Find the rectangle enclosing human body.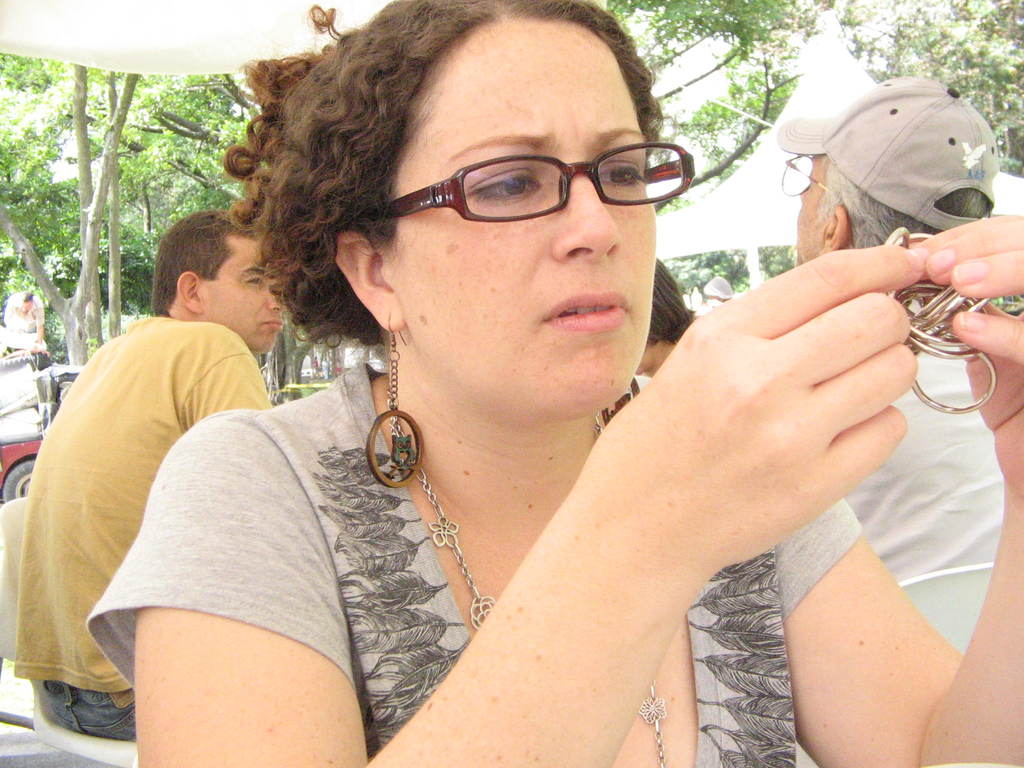
detection(87, 0, 1023, 767).
